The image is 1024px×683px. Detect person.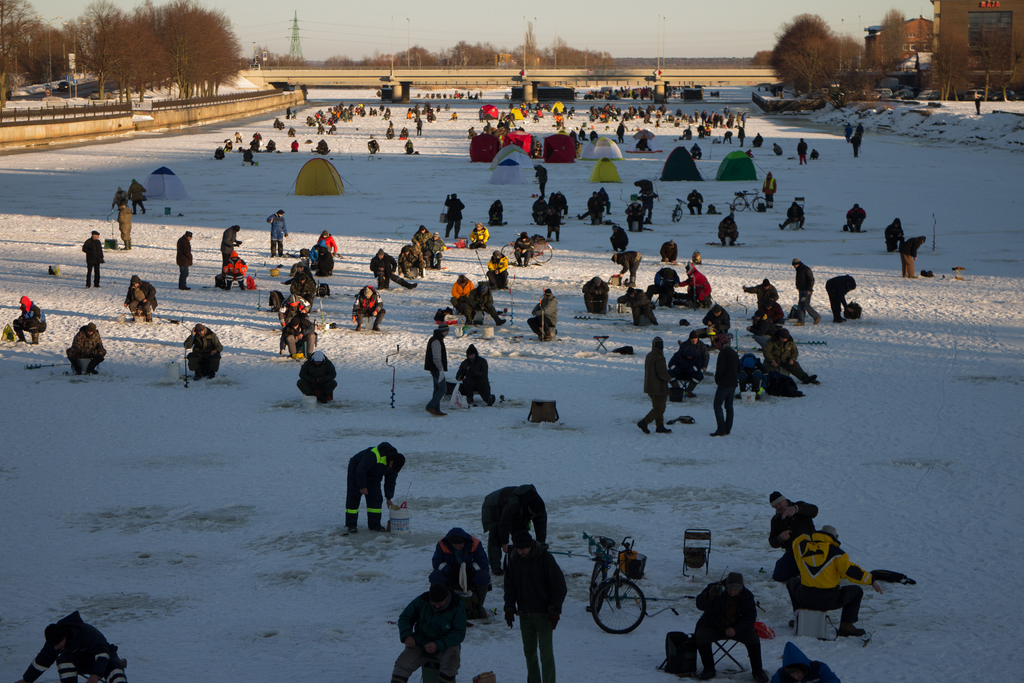
Detection: (left=531, top=194, right=549, bottom=222).
